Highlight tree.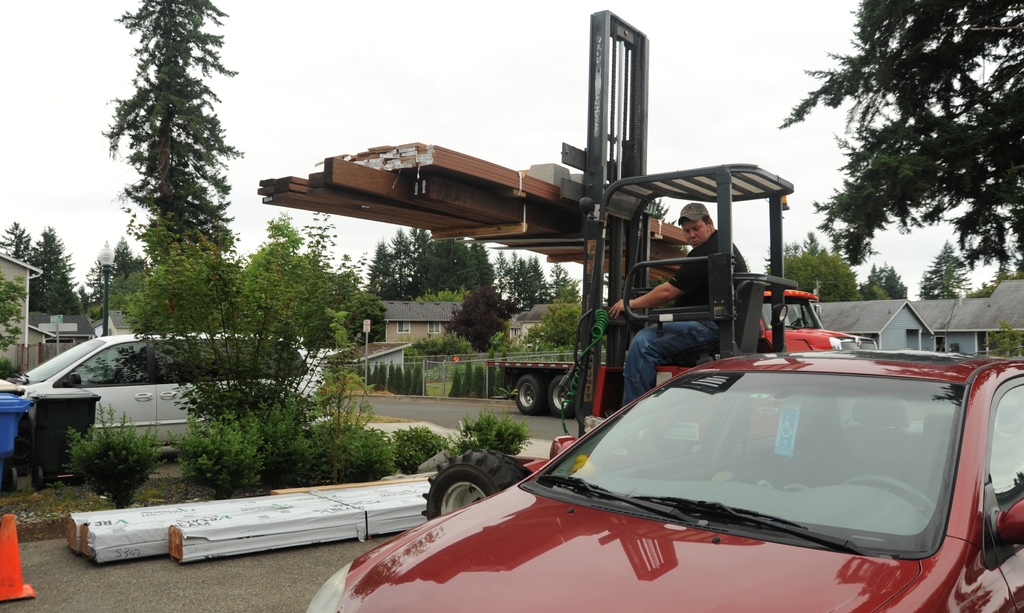
Highlighted region: bbox=(783, 0, 1023, 274).
